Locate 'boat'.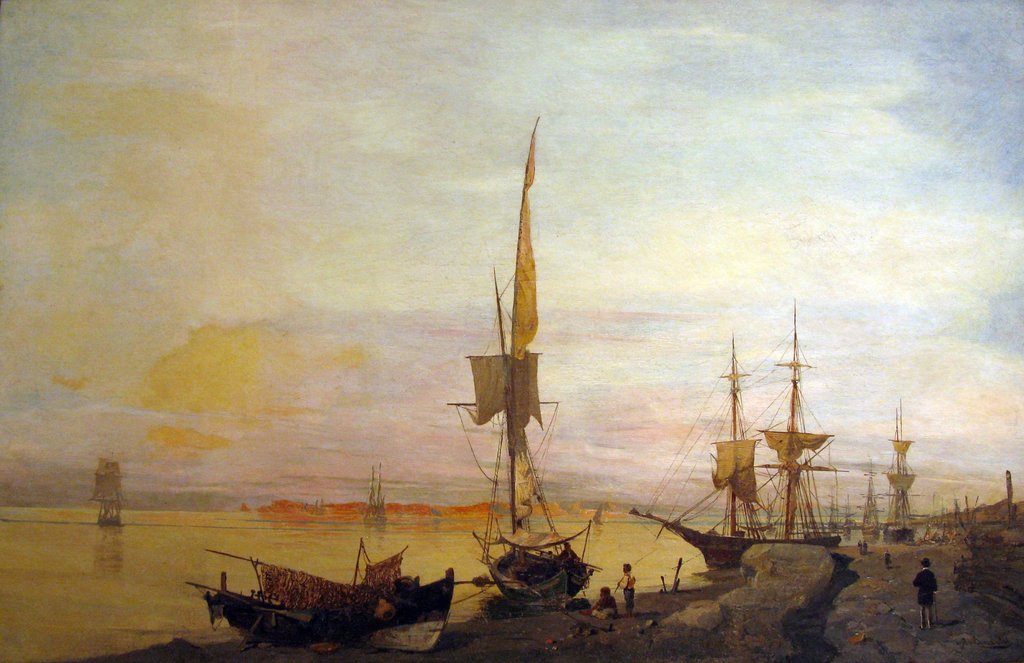
Bounding box: [left=874, top=392, right=919, bottom=545].
